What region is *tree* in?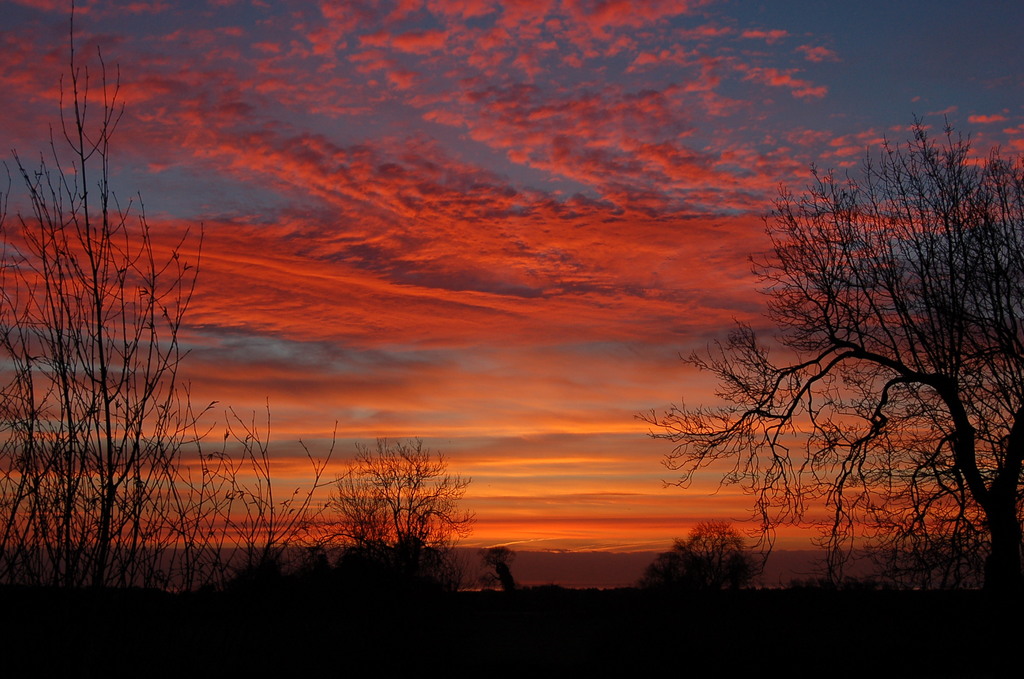
{"x1": 661, "y1": 118, "x2": 996, "y2": 584}.
